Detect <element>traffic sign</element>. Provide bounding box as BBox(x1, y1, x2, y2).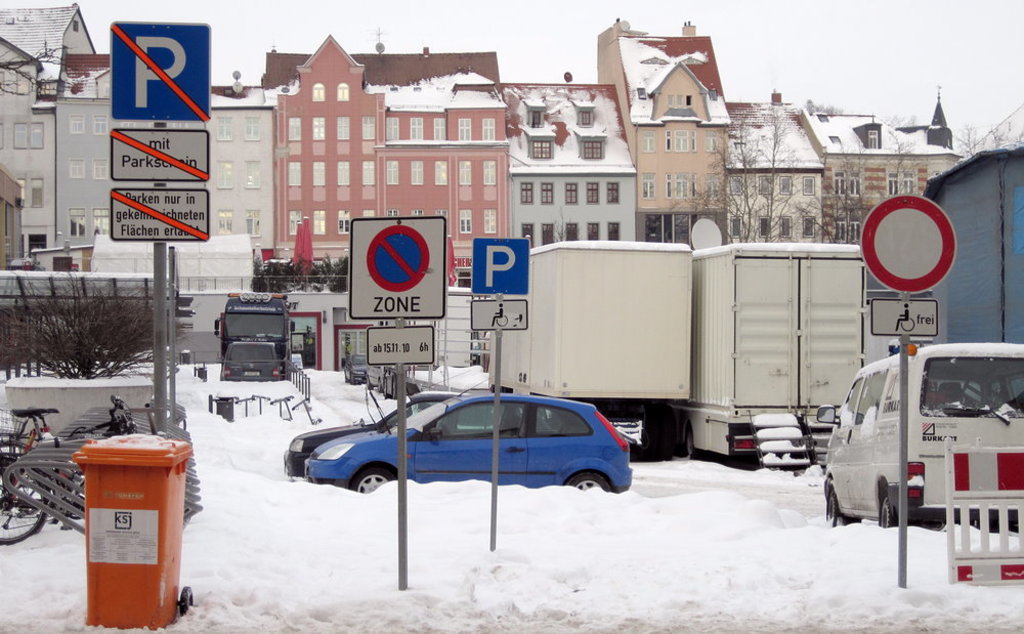
BBox(868, 296, 939, 334).
